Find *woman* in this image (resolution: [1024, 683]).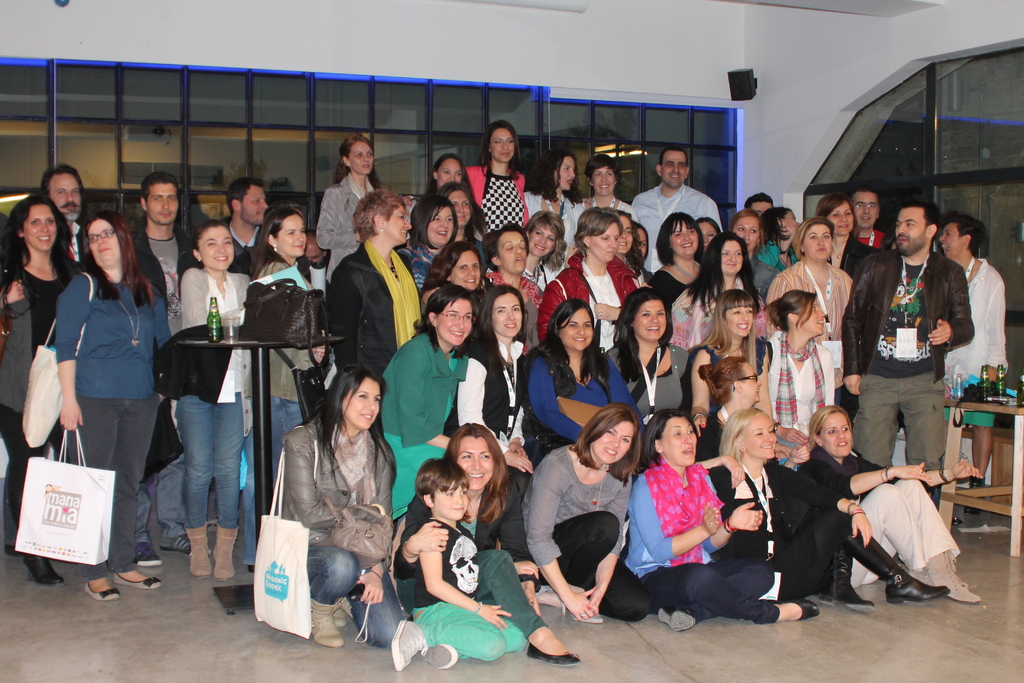
693,217,722,255.
